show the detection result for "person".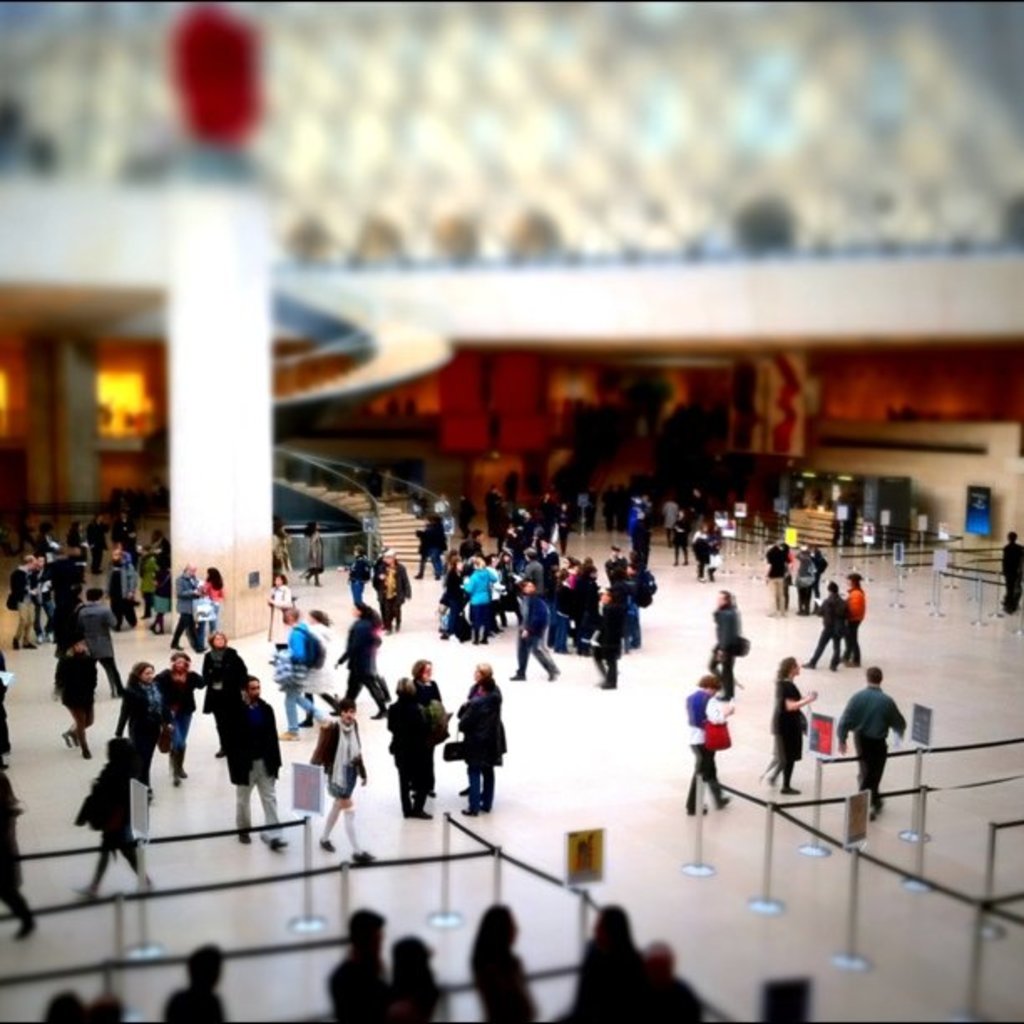
298 701 365 858.
